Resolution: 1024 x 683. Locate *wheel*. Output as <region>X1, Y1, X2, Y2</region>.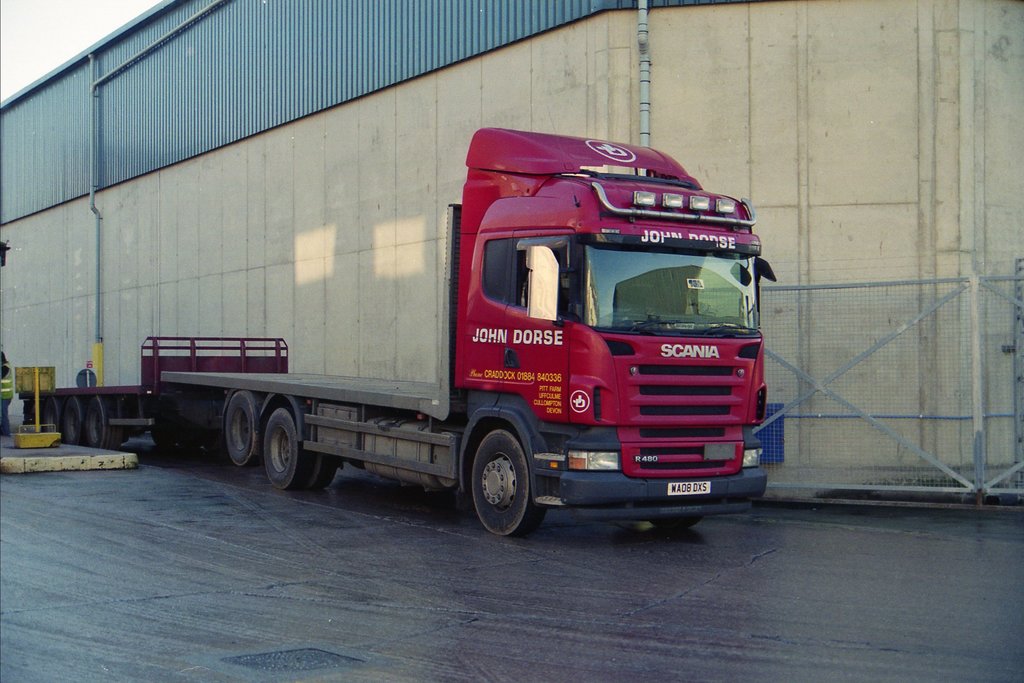
<region>225, 390, 264, 467</region>.
